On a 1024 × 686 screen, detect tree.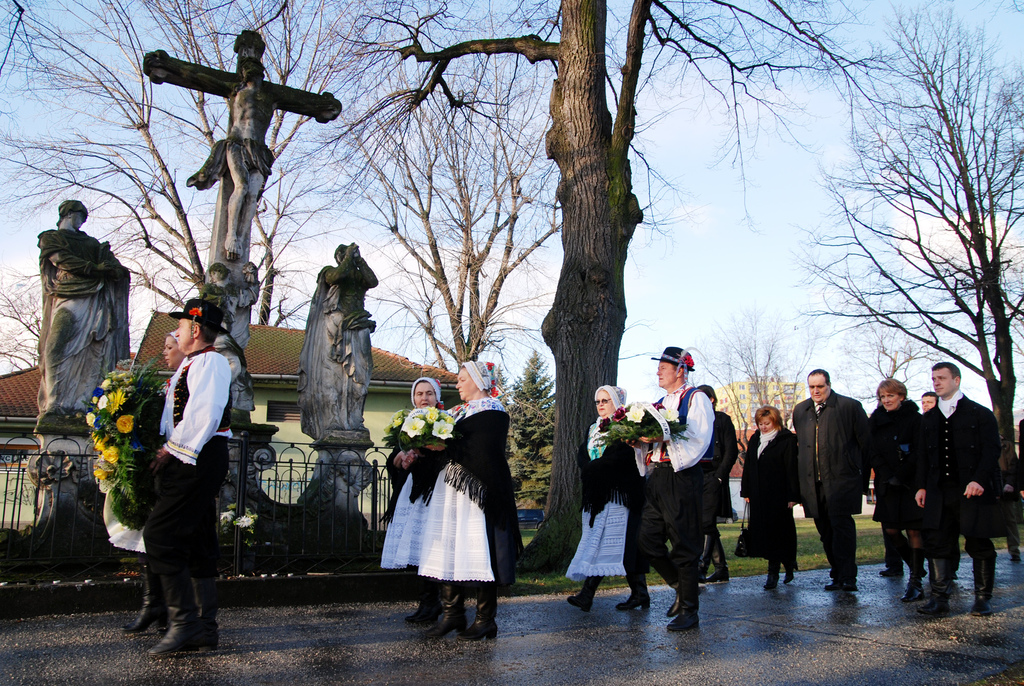
950 239 1023 398.
